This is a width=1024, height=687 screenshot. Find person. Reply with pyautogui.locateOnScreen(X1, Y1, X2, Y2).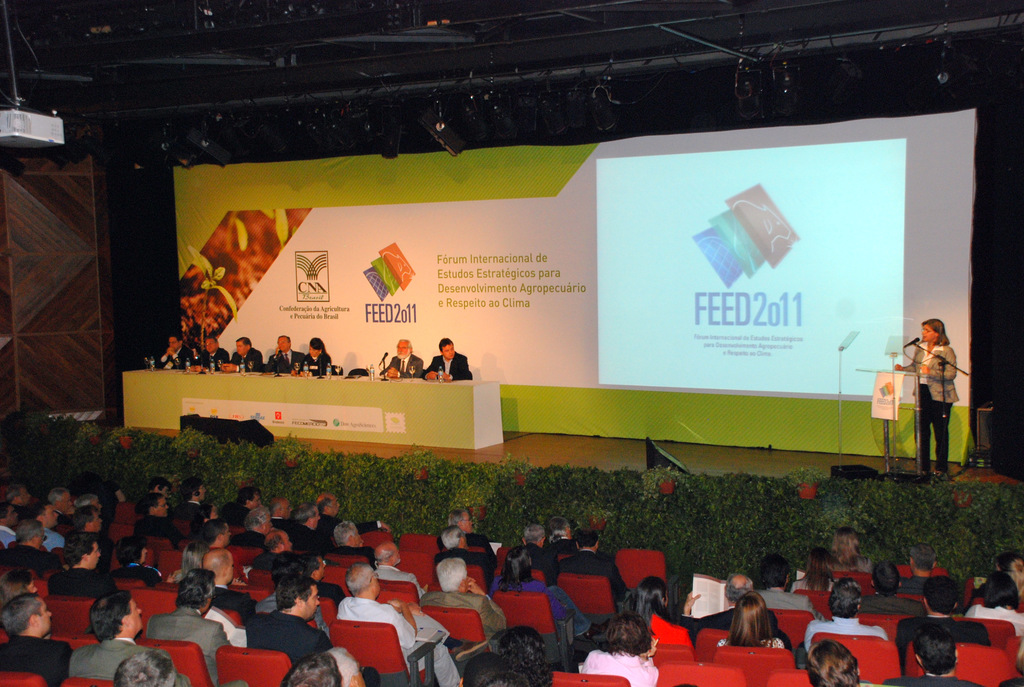
pyautogui.locateOnScreen(242, 574, 337, 677).
